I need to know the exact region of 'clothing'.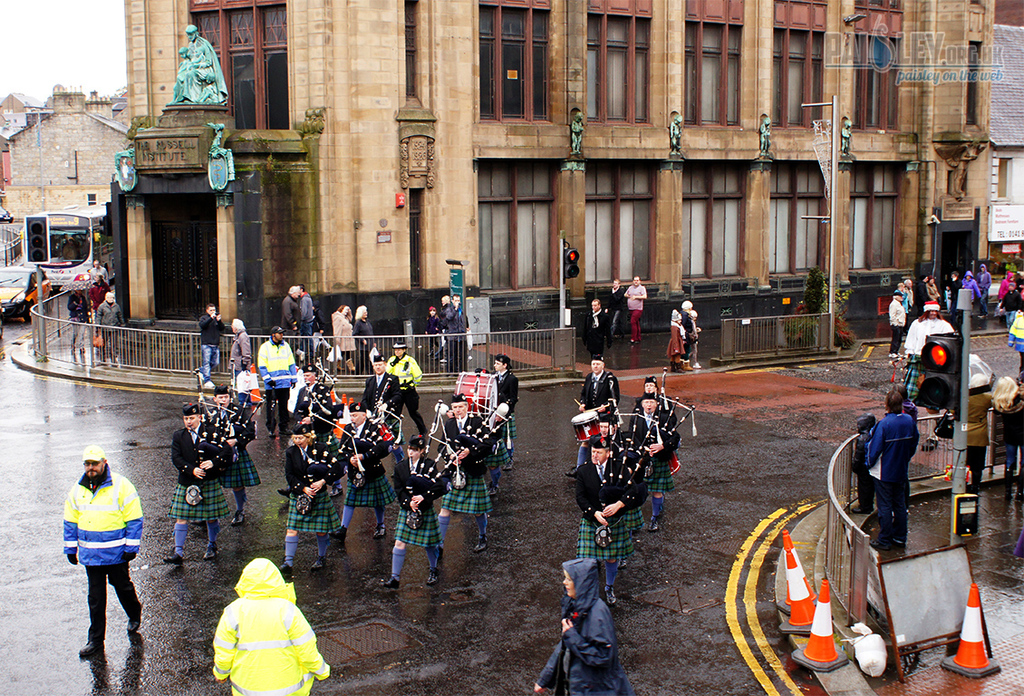
Region: pyautogui.locateOnScreen(56, 459, 138, 623).
